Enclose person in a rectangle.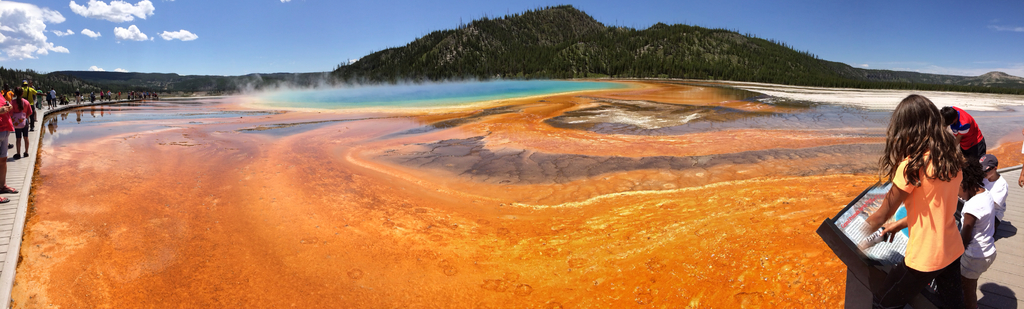
x1=7 y1=88 x2=32 y2=160.
